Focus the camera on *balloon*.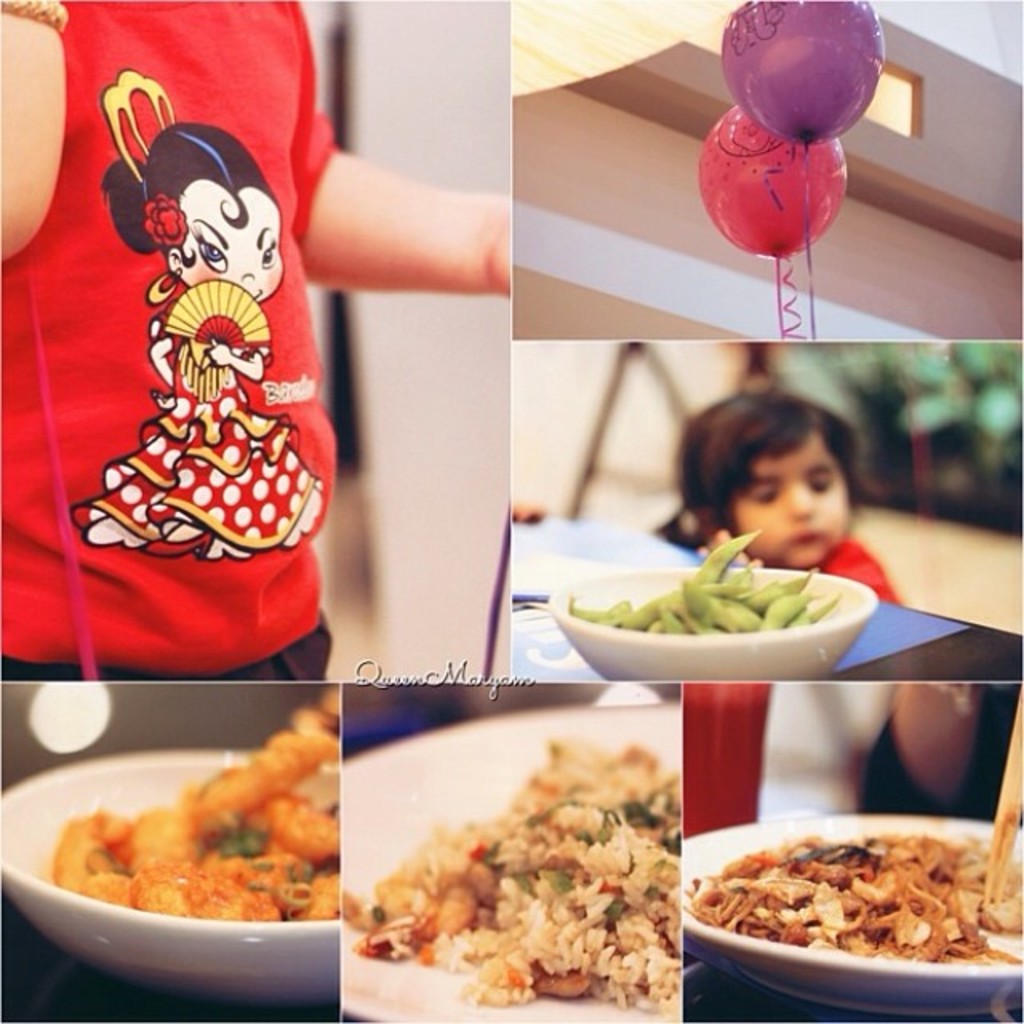
Focus region: (696, 106, 846, 258).
